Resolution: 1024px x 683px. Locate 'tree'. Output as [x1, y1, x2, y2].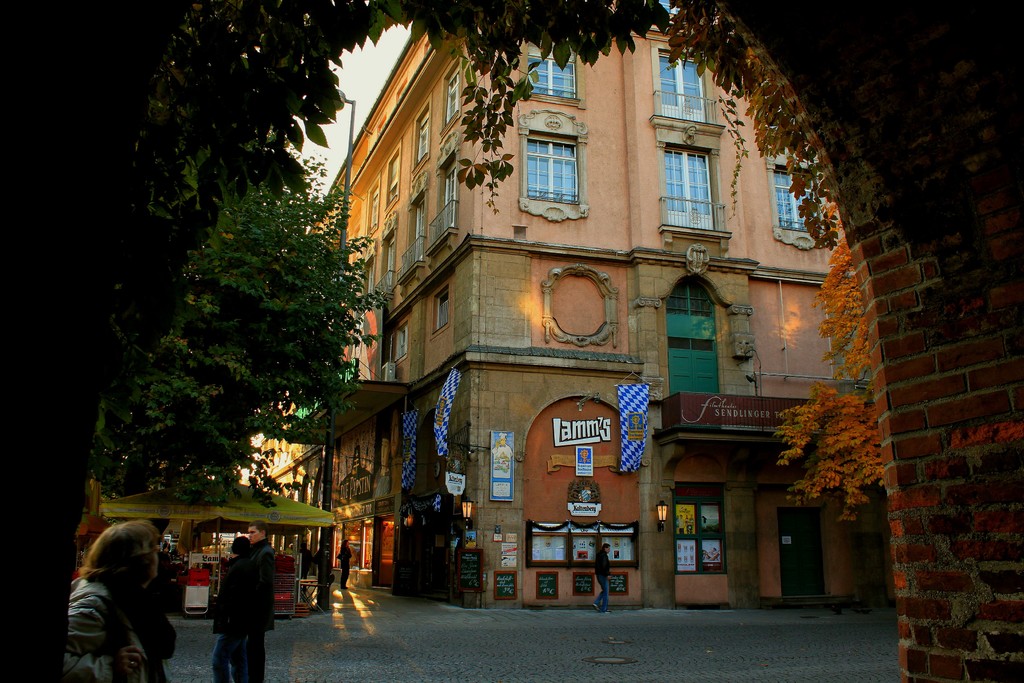
[660, 0, 850, 267].
